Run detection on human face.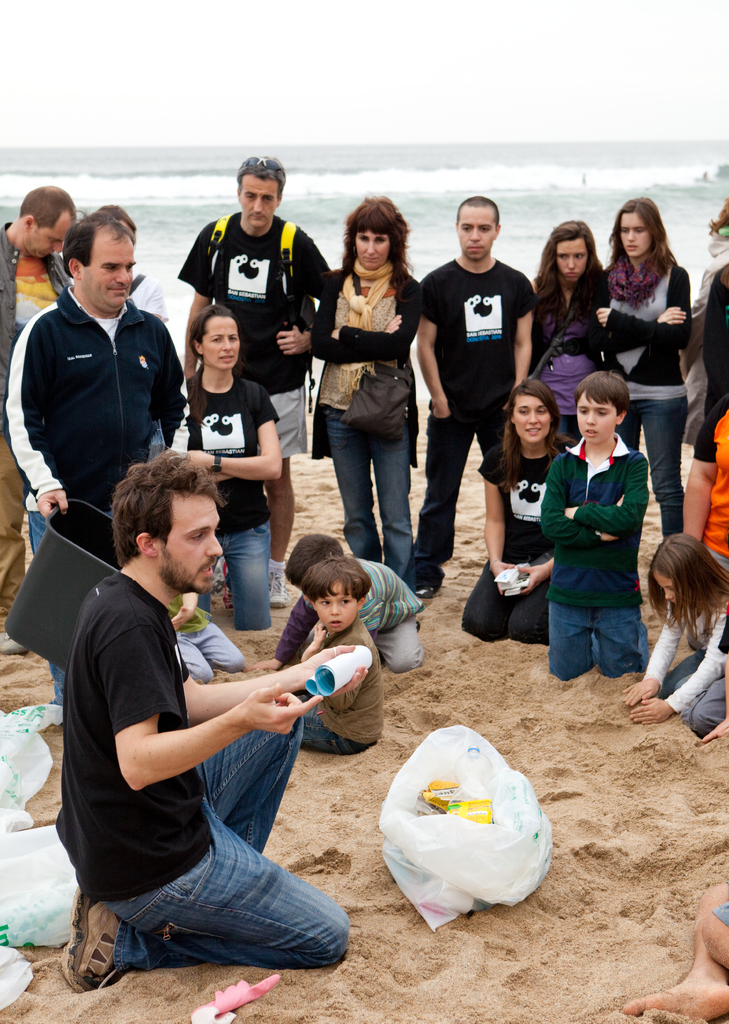
Result: x1=32, y1=207, x2=70, y2=265.
